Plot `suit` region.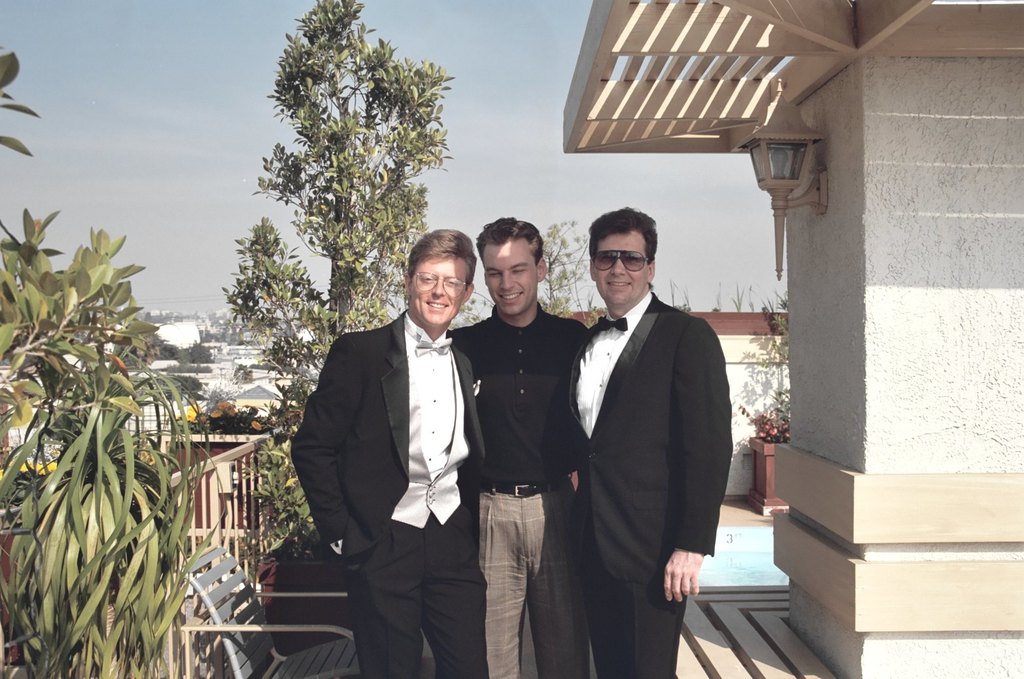
Plotted at l=569, t=287, r=731, b=678.
